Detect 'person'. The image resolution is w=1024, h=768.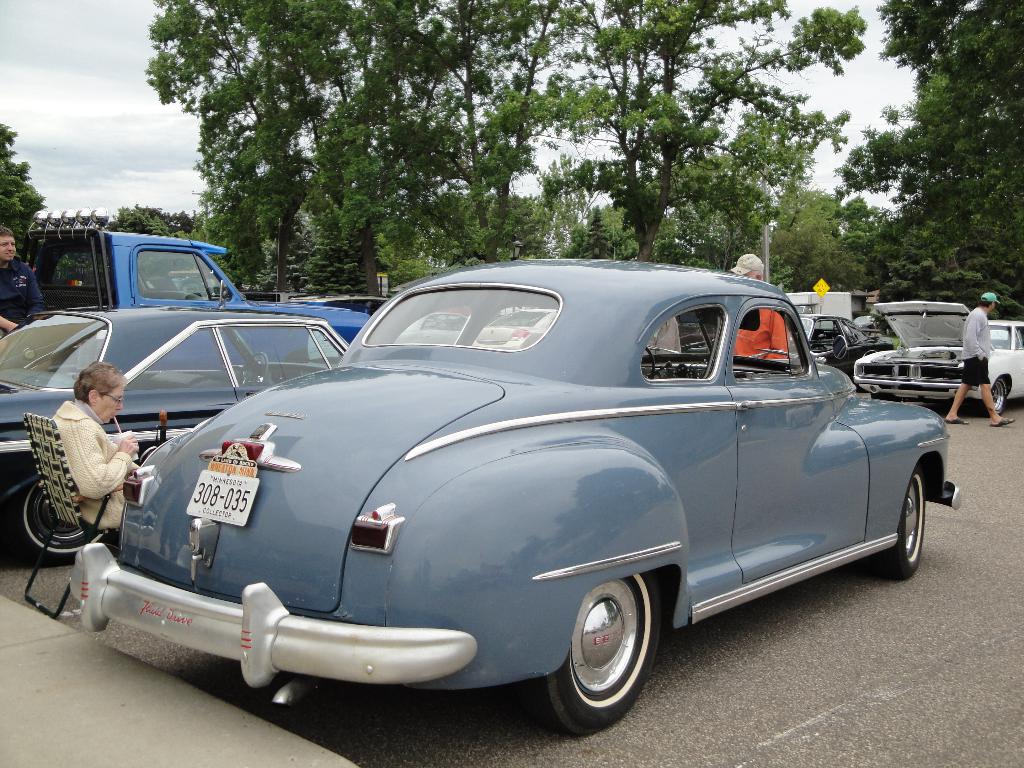
(left=56, top=357, right=141, bottom=526).
